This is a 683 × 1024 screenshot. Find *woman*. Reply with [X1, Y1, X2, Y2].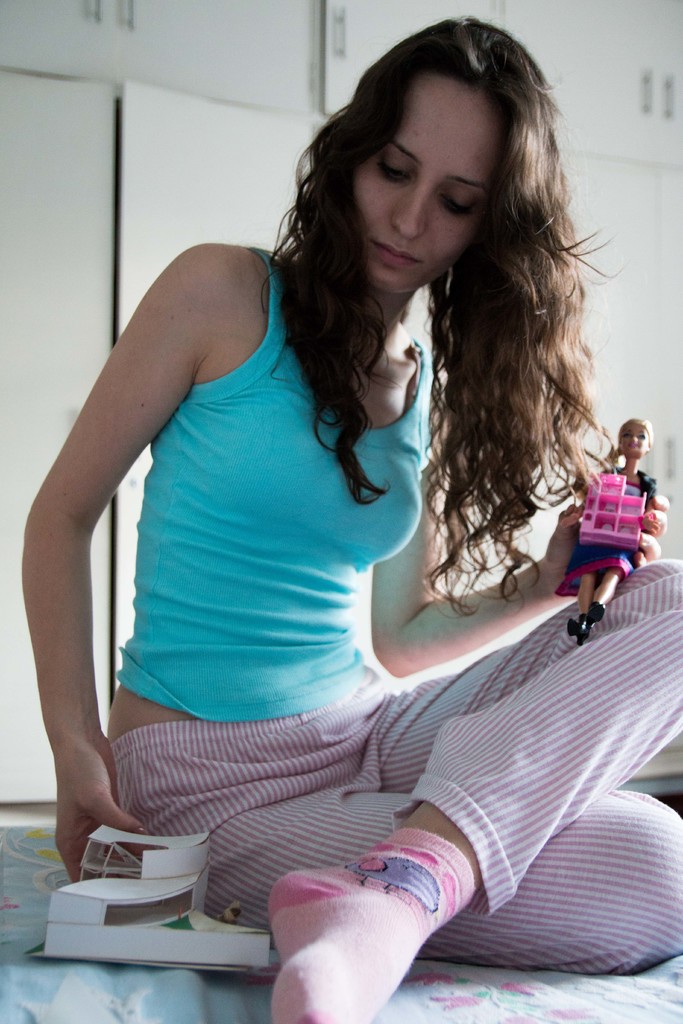
[29, 31, 646, 1003].
